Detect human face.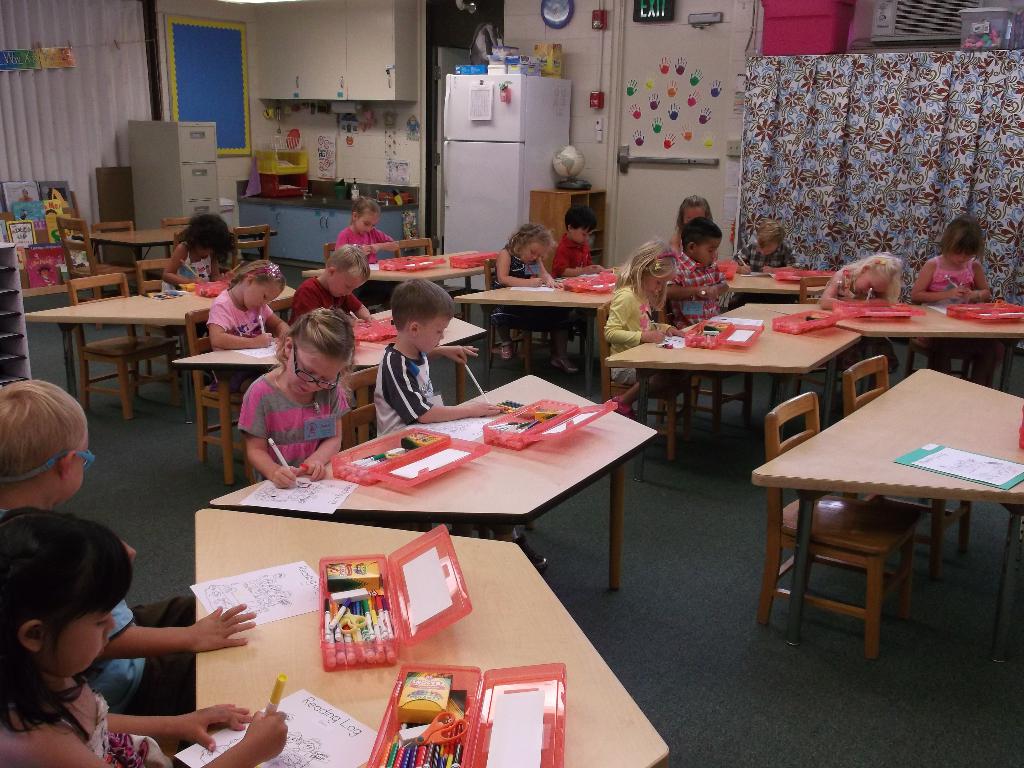
Detected at [58,440,90,504].
